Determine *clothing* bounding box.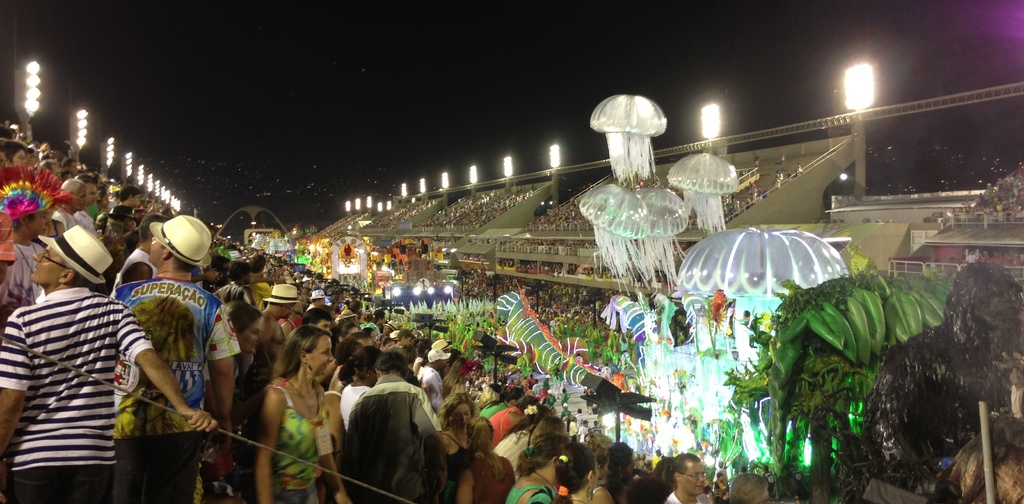
Determined: 462:451:513:503.
